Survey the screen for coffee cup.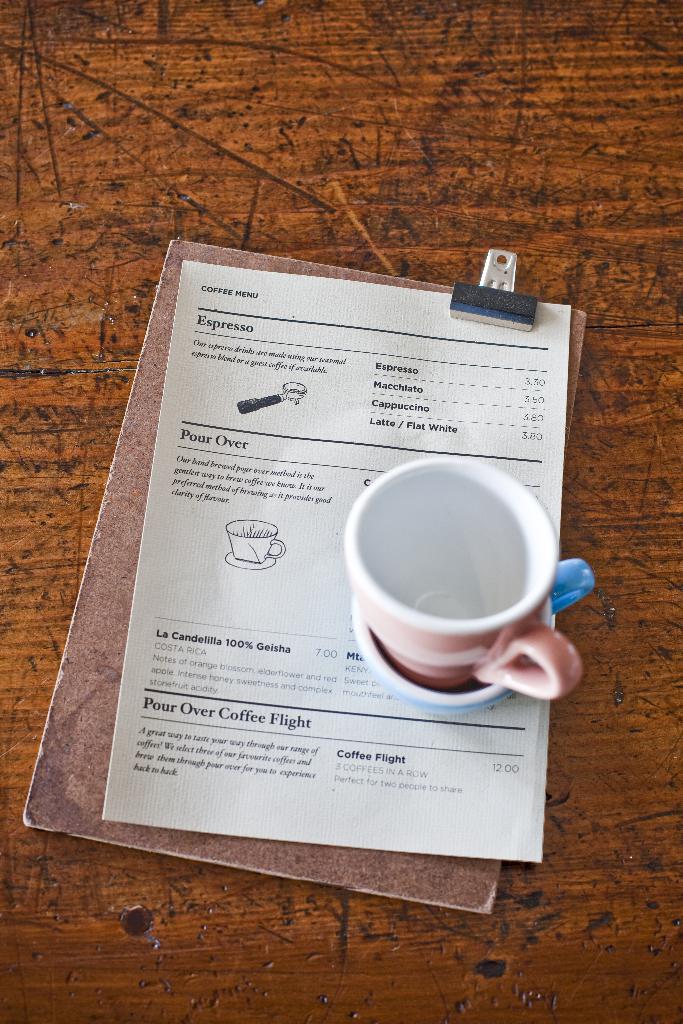
Survey found: bbox(343, 451, 583, 705).
